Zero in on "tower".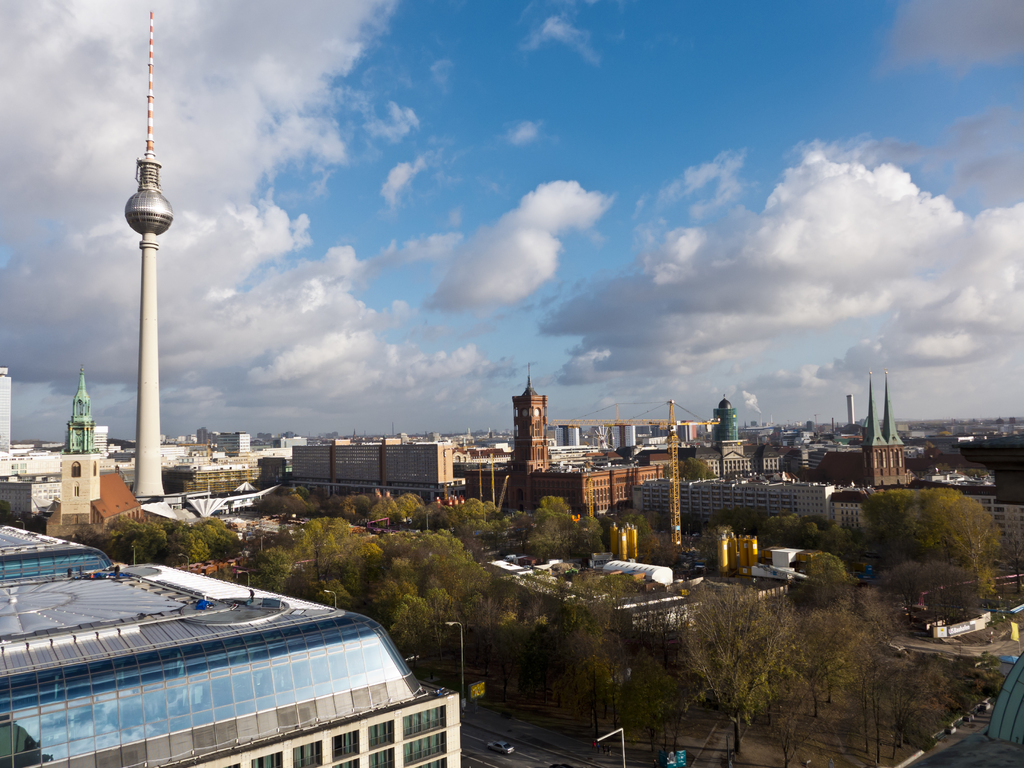
Zeroed in: locate(0, 372, 10, 450).
